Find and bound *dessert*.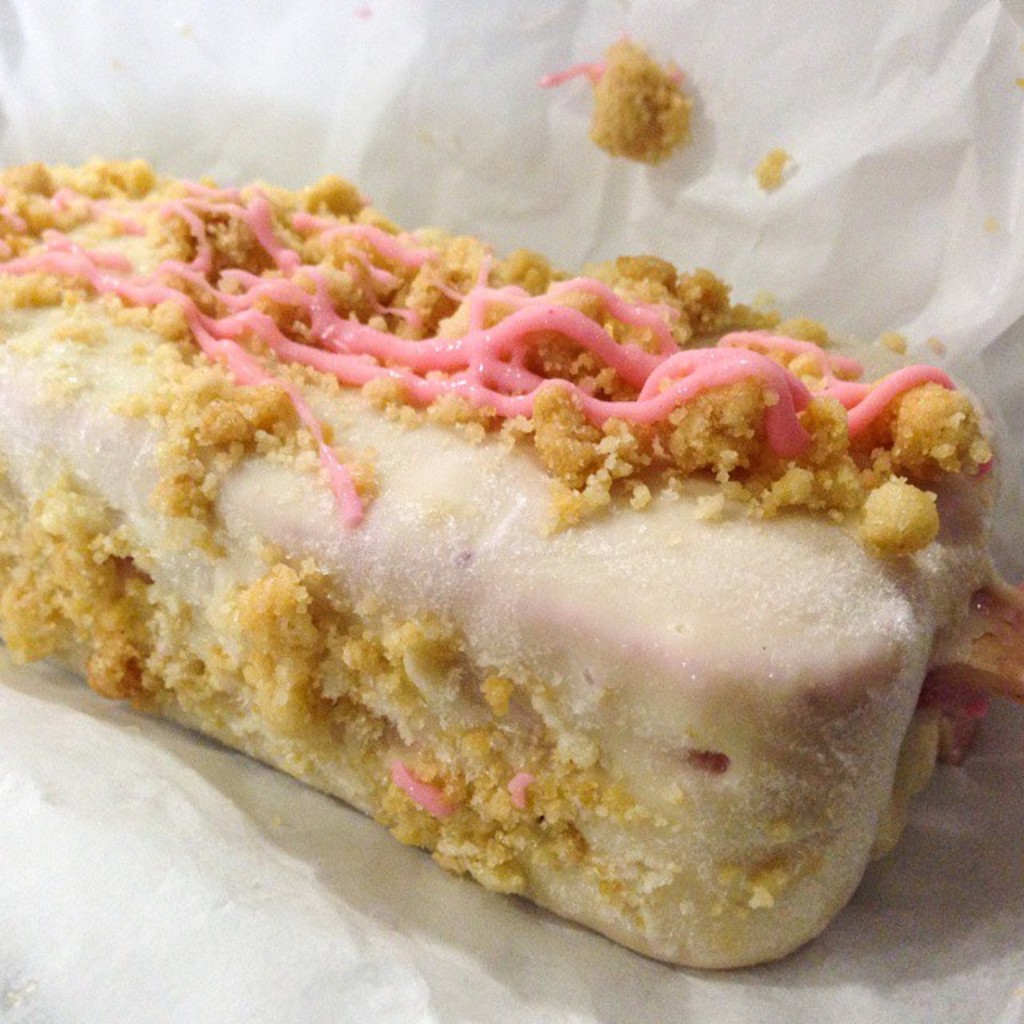
Bound: Rect(14, 211, 998, 965).
